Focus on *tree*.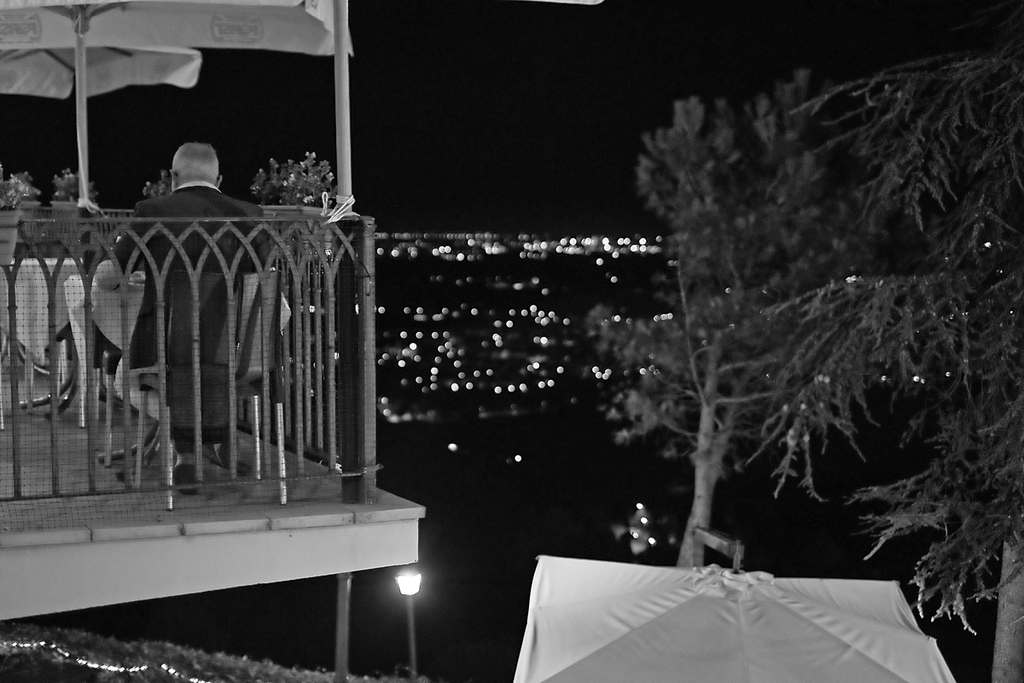
Focused at <bbox>572, 55, 885, 563</bbox>.
